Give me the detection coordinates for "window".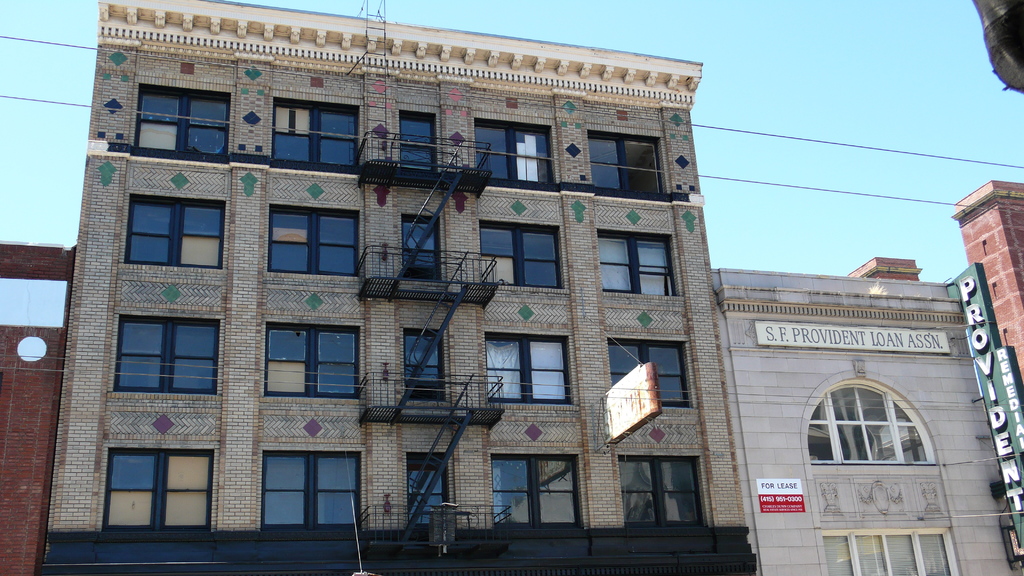
{"left": 823, "top": 525, "right": 954, "bottom": 575}.
